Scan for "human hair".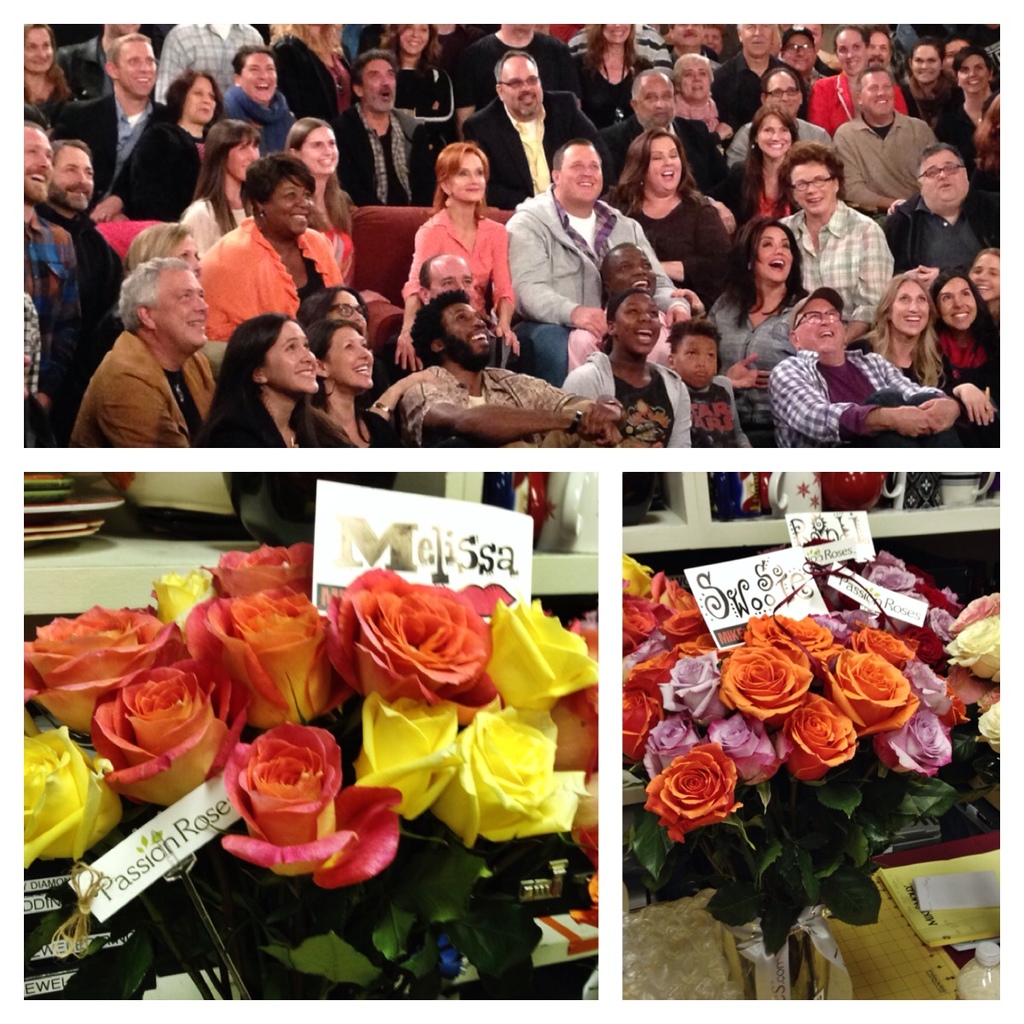
Scan result: bbox=[416, 250, 441, 294].
